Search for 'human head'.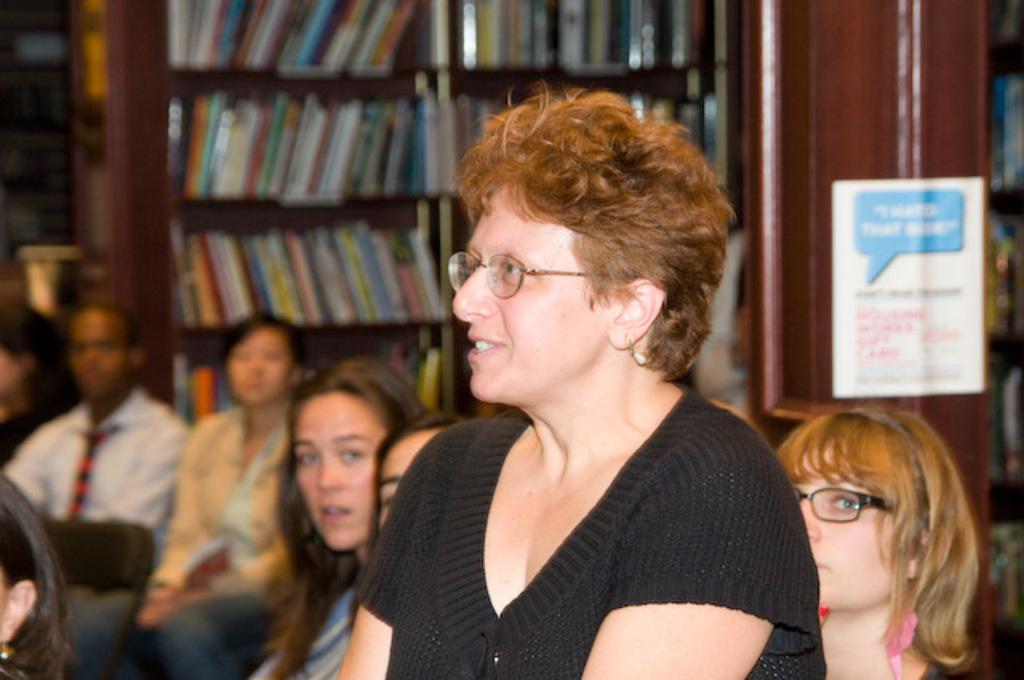
Found at <region>774, 410, 968, 613</region>.
